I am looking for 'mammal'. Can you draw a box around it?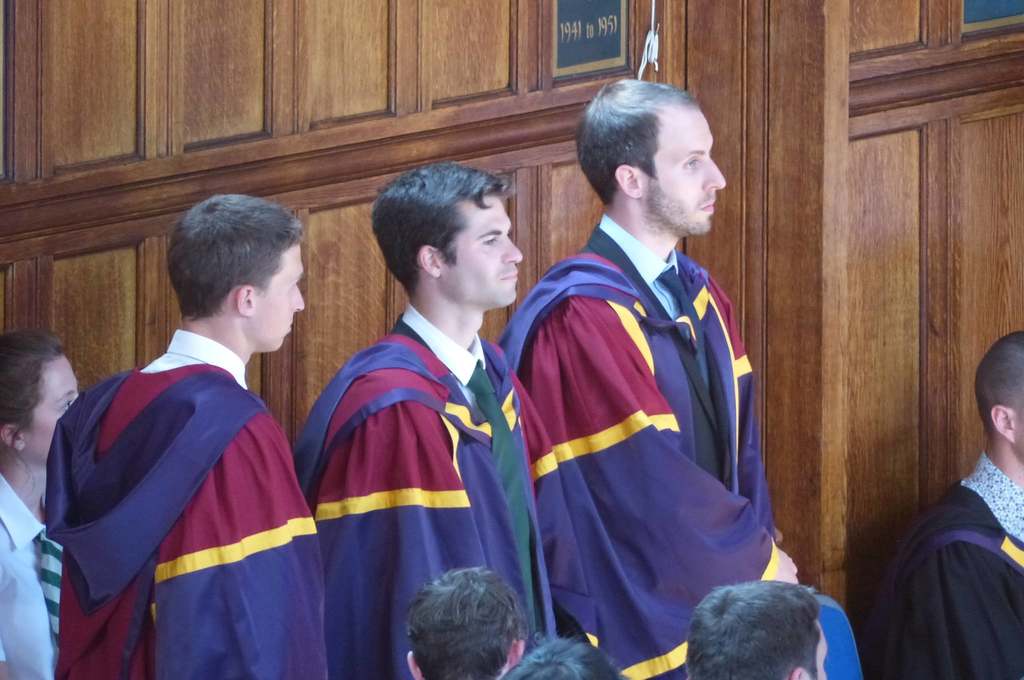
Sure, the bounding box is (left=405, top=570, right=529, bottom=679).
